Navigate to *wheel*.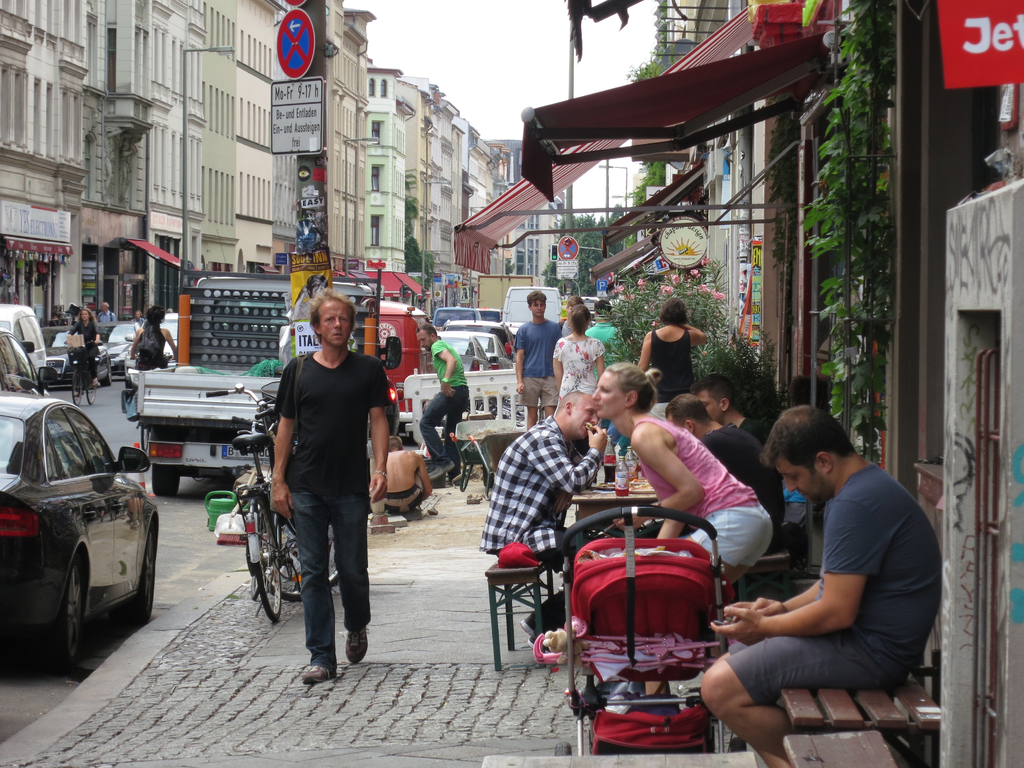
Navigation target: [730, 737, 746, 752].
